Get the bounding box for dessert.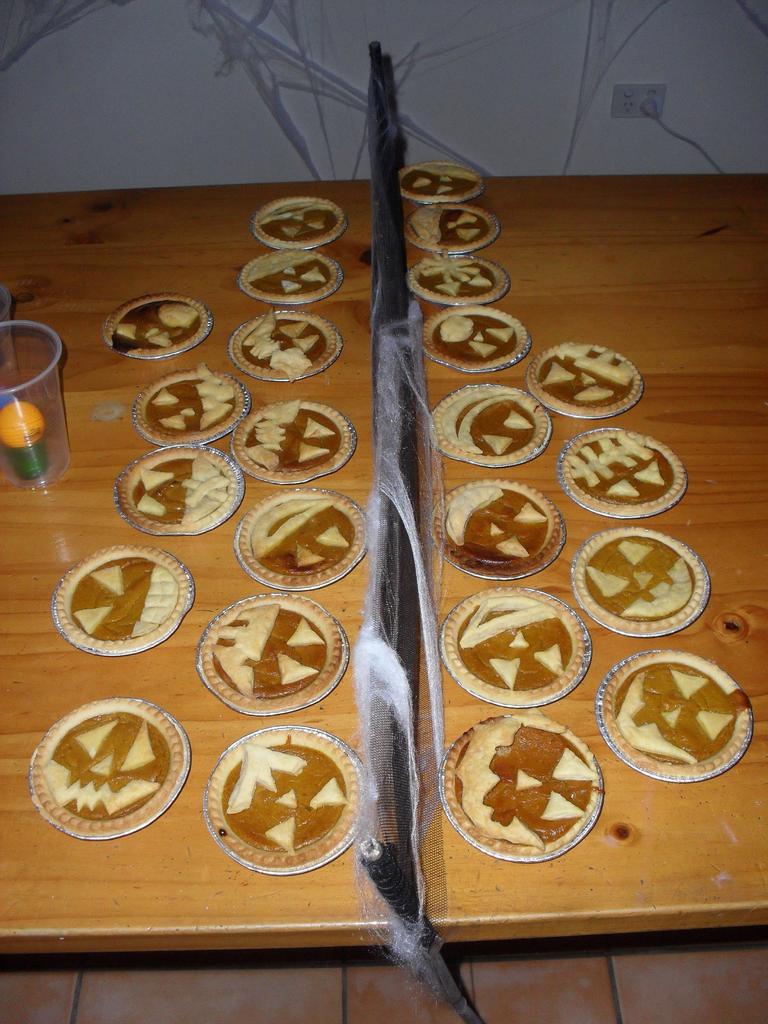
527:342:641:419.
